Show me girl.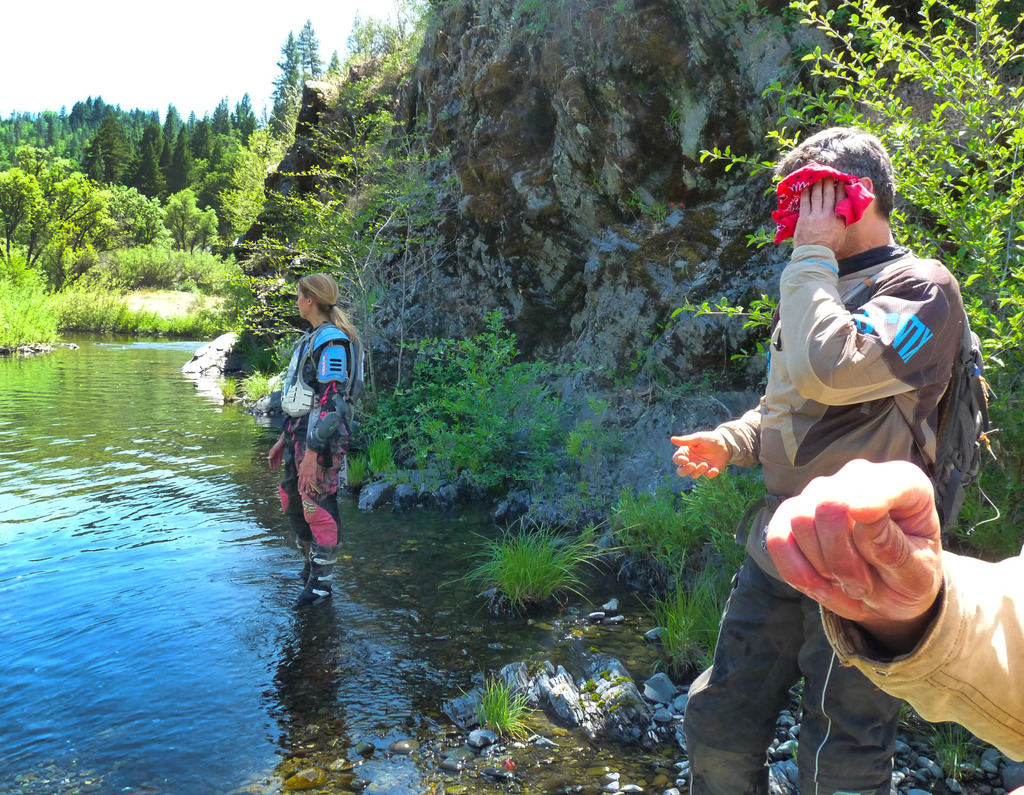
girl is here: rect(266, 266, 356, 614).
